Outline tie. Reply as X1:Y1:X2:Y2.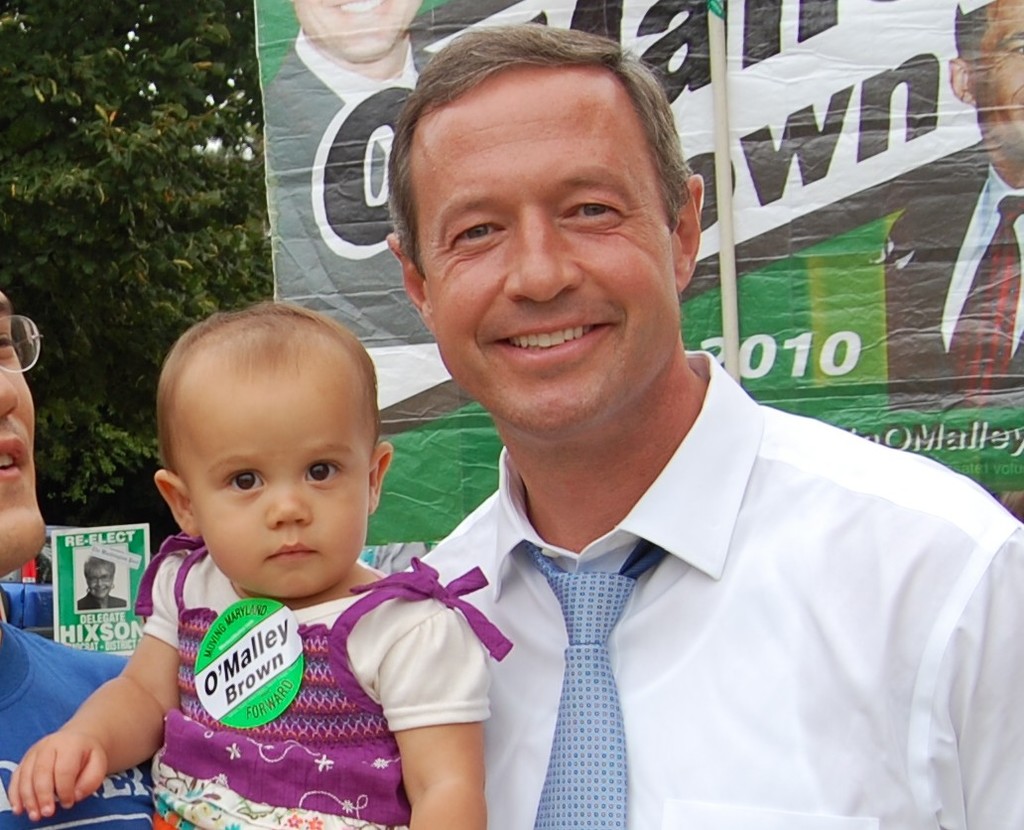
521:538:669:829.
